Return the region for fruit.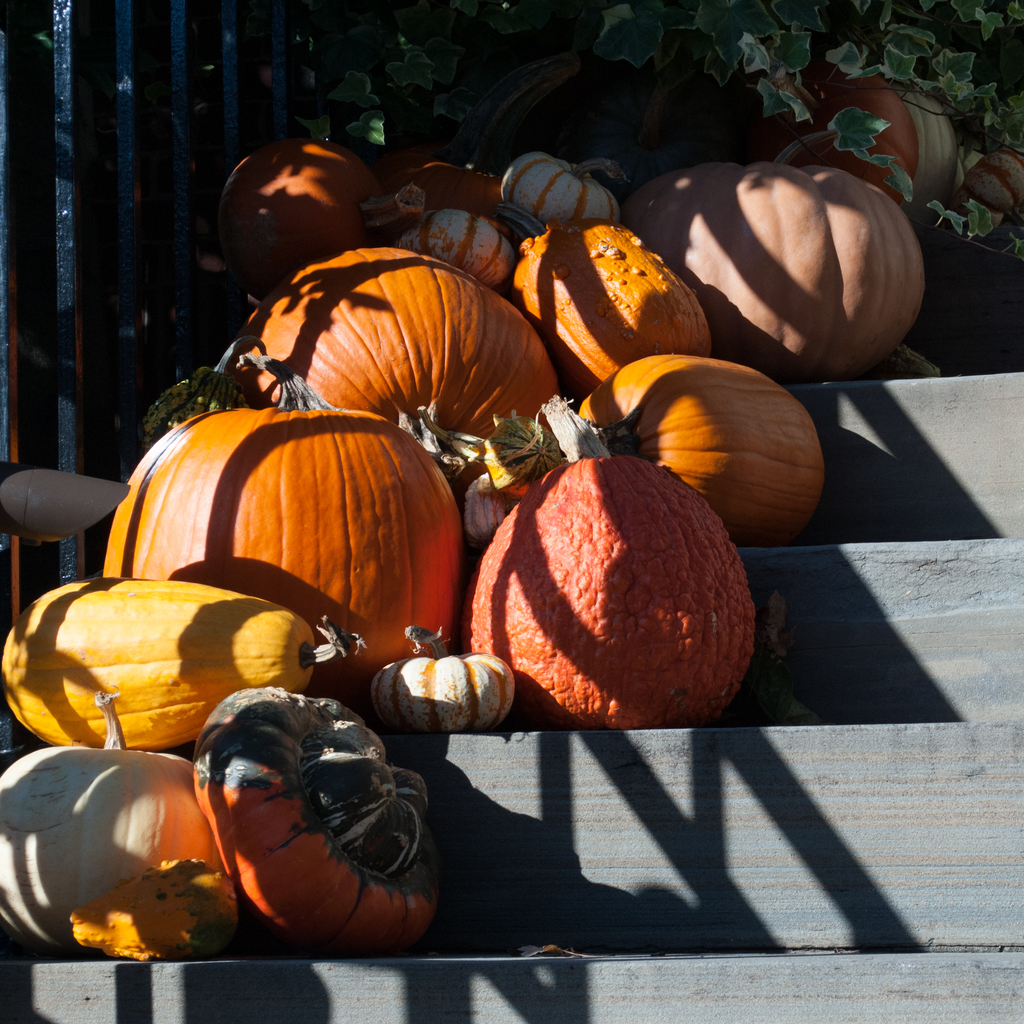
bbox(447, 469, 751, 720).
